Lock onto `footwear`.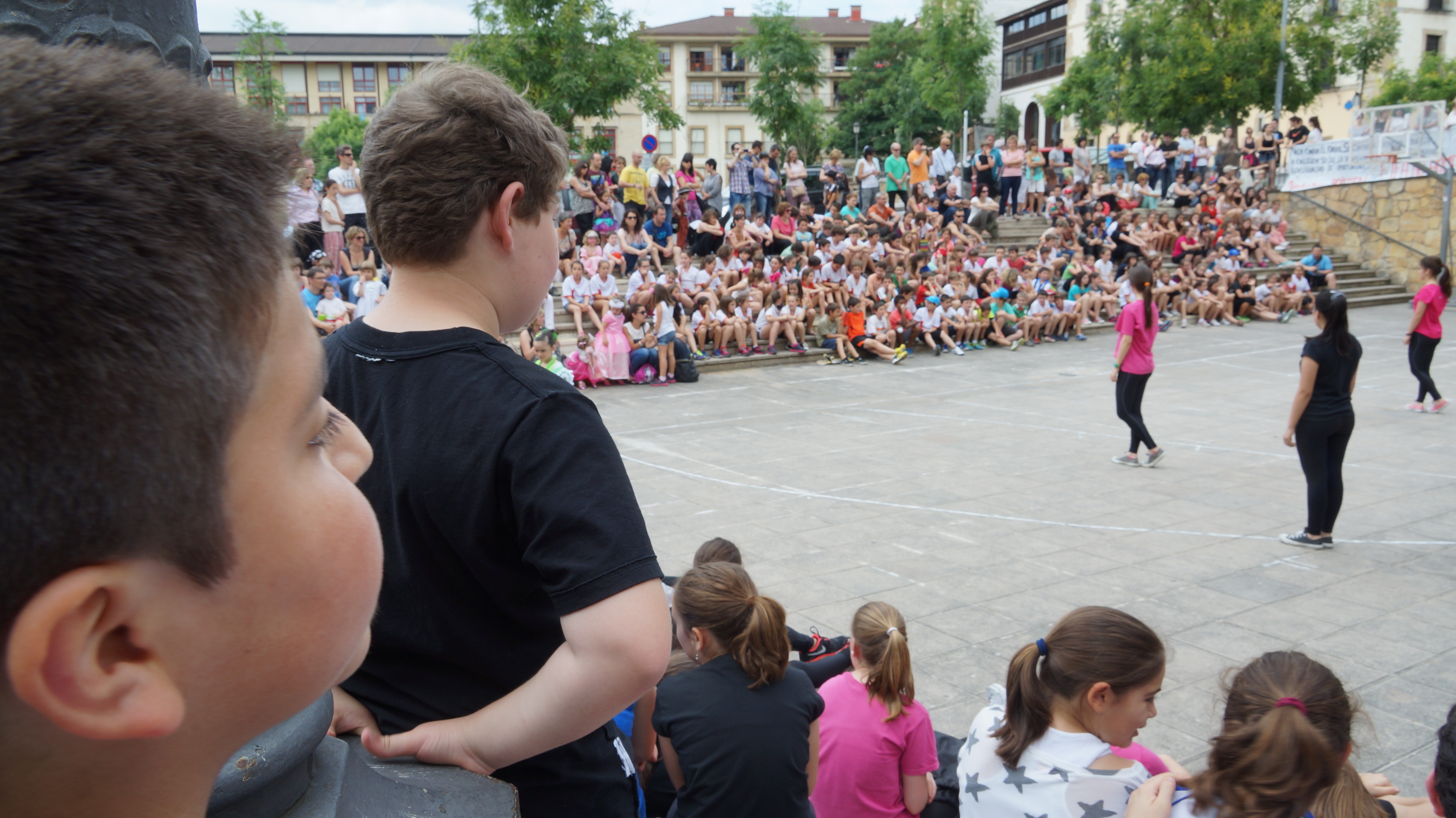
Locked: detection(338, 133, 345, 139).
